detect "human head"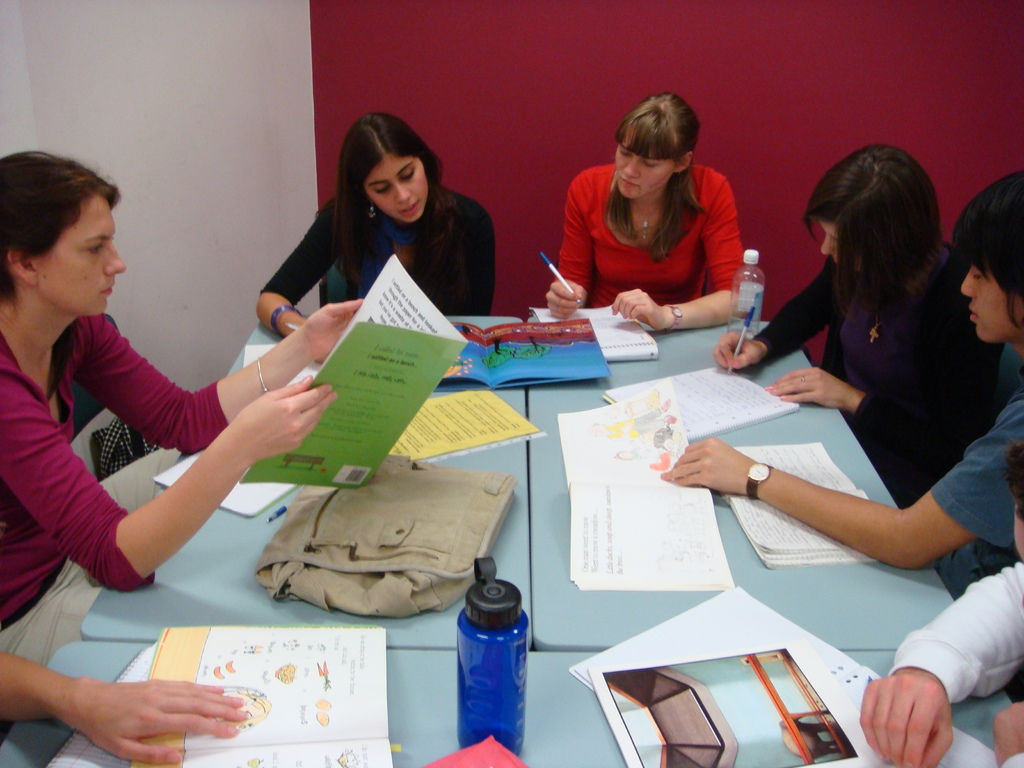
{"left": 613, "top": 90, "right": 696, "bottom": 196}
